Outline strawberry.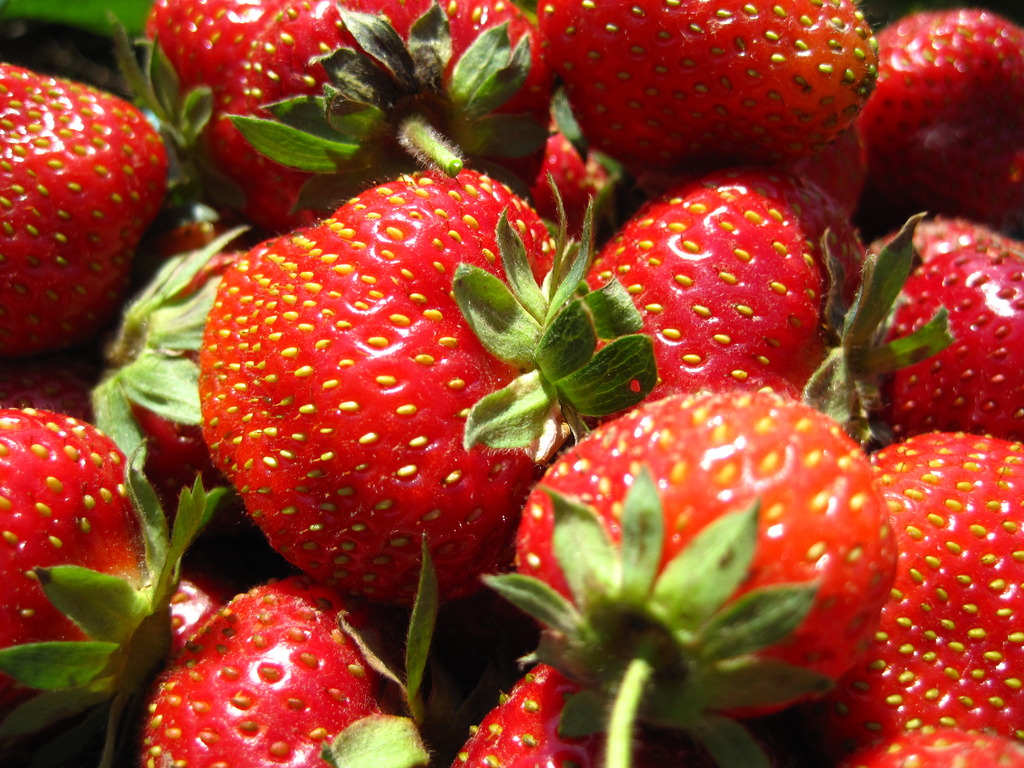
Outline: (x1=135, y1=563, x2=449, y2=767).
